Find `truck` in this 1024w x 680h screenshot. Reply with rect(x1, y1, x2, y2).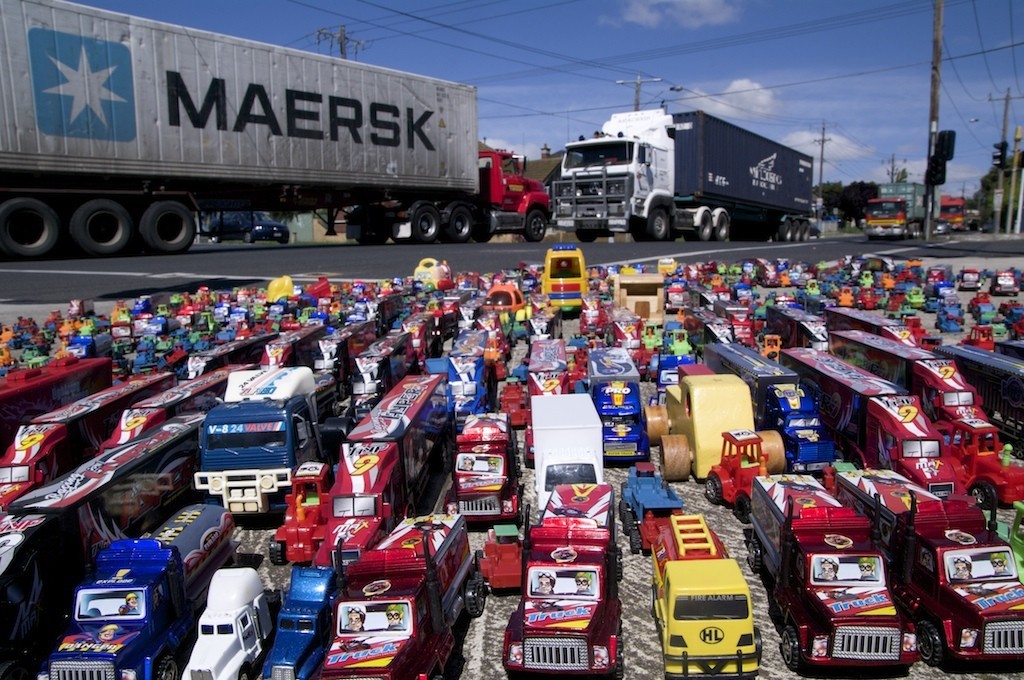
rect(260, 565, 347, 679).
